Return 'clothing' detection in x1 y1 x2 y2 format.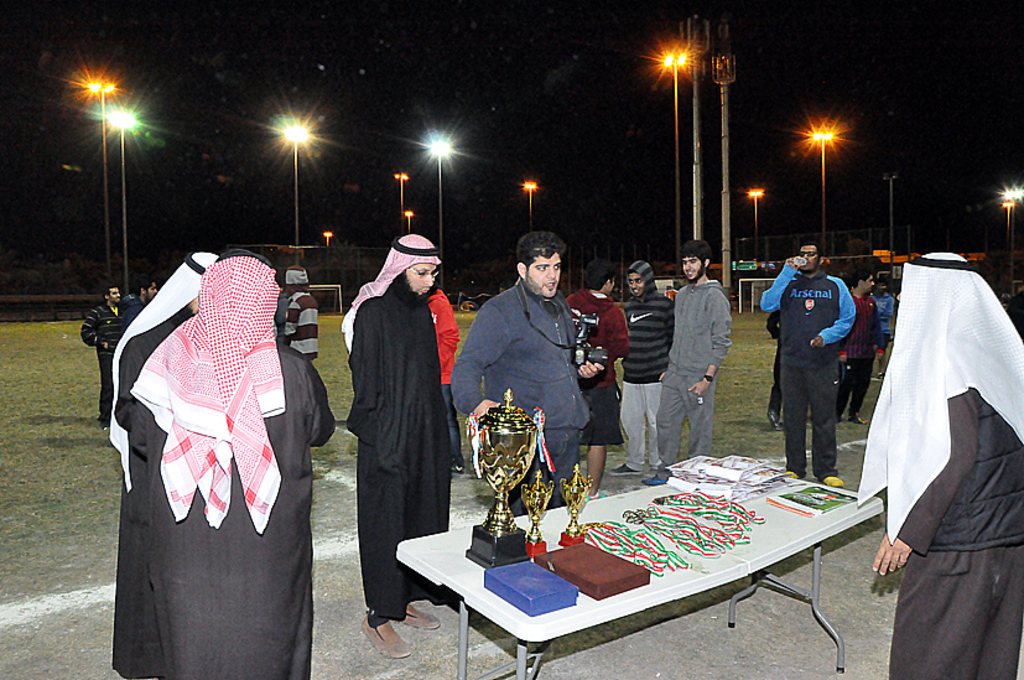
649 279 733 463.
